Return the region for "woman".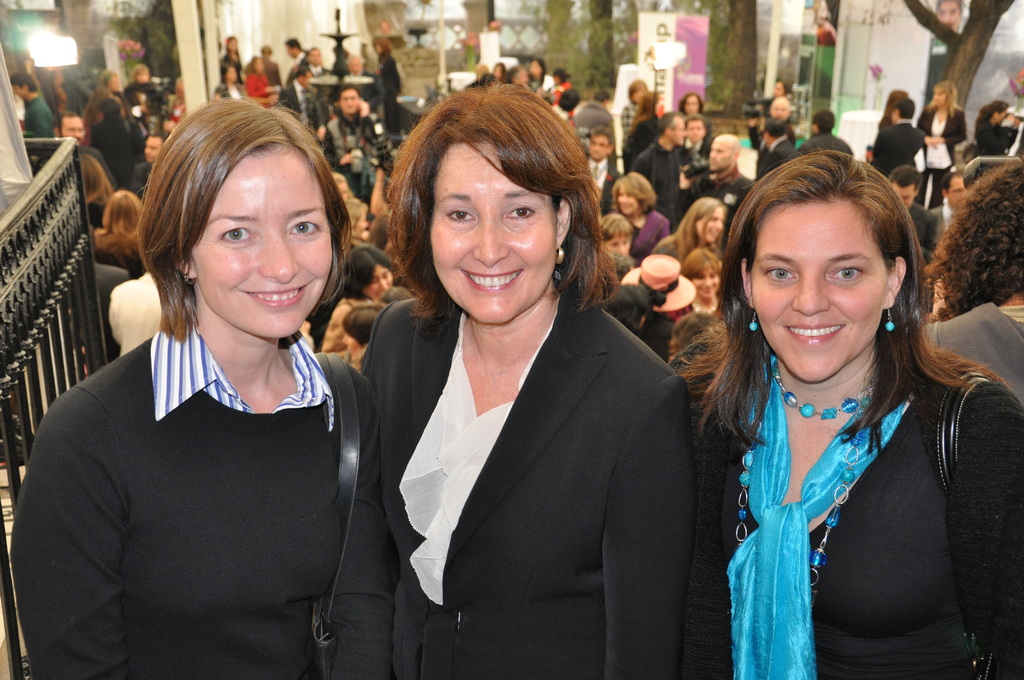
left=97, top=193, right=144, bottom=280.
